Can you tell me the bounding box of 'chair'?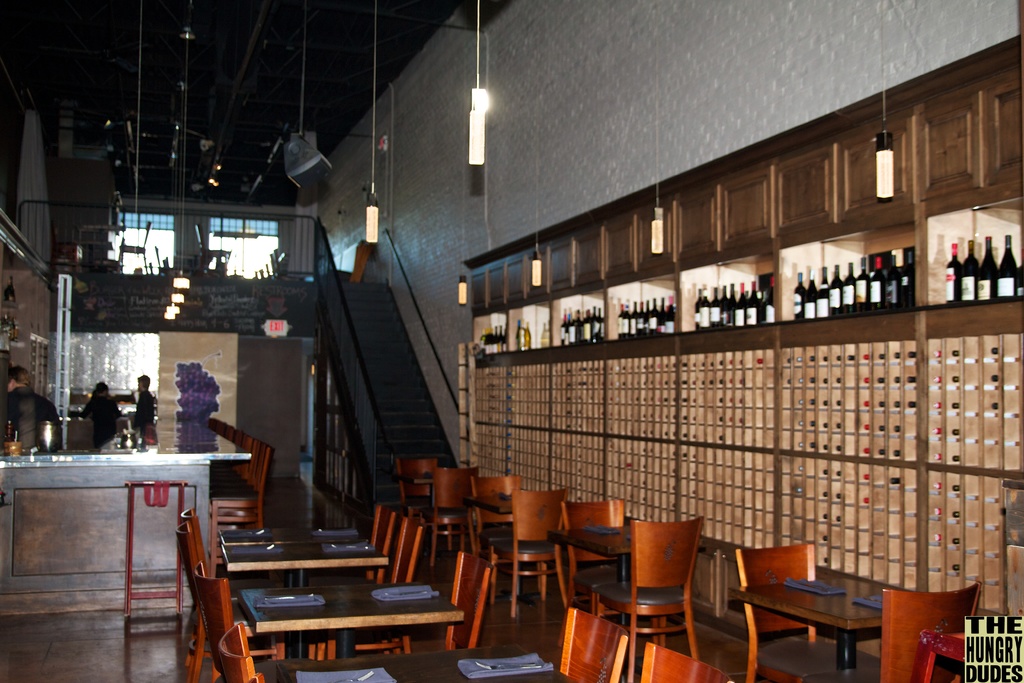
region(173, 528, 212, 587).
